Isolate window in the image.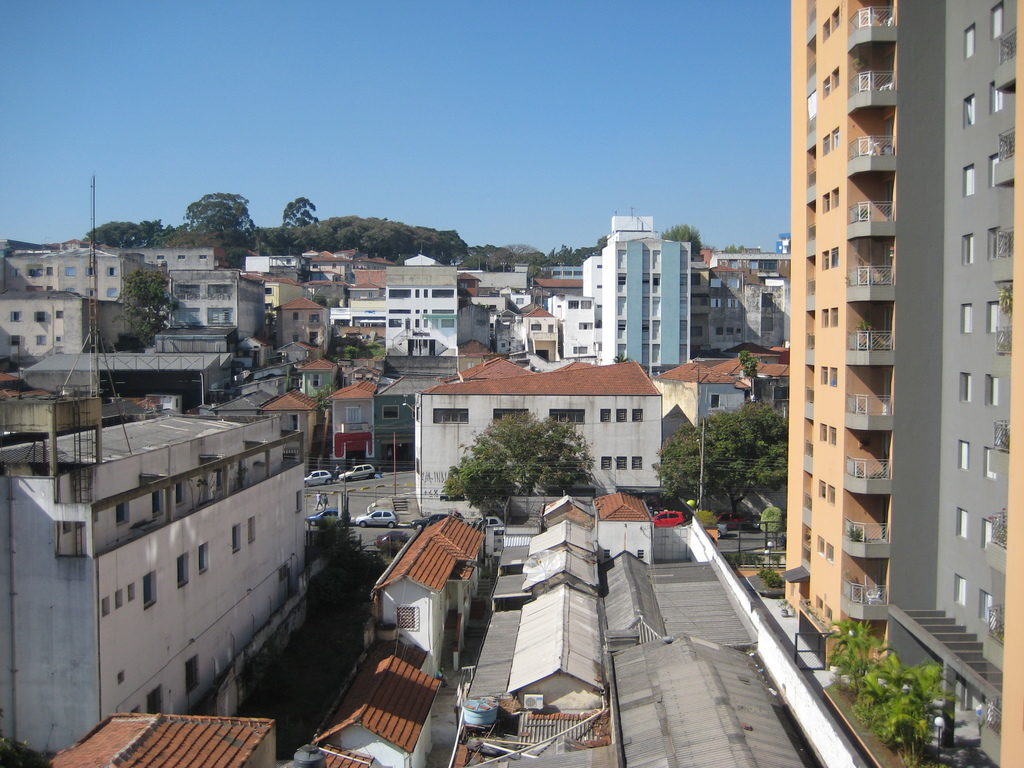
Isolated region: bbox(148, 490, 168, 518).
